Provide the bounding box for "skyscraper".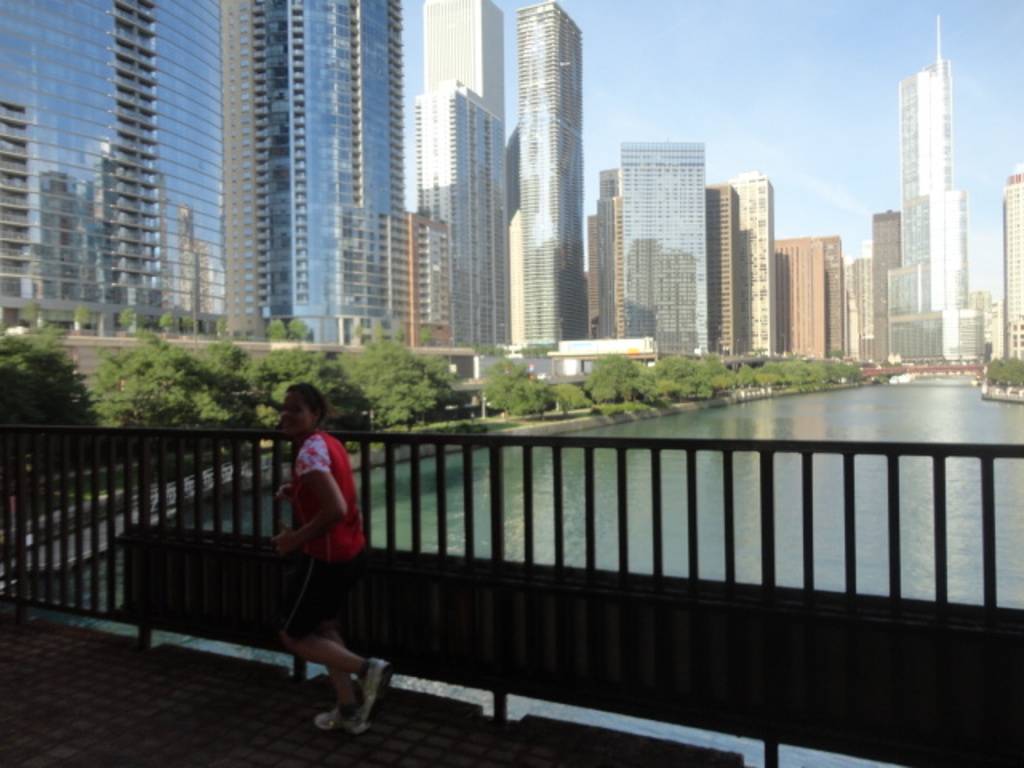
459, 0, 509, 354.
